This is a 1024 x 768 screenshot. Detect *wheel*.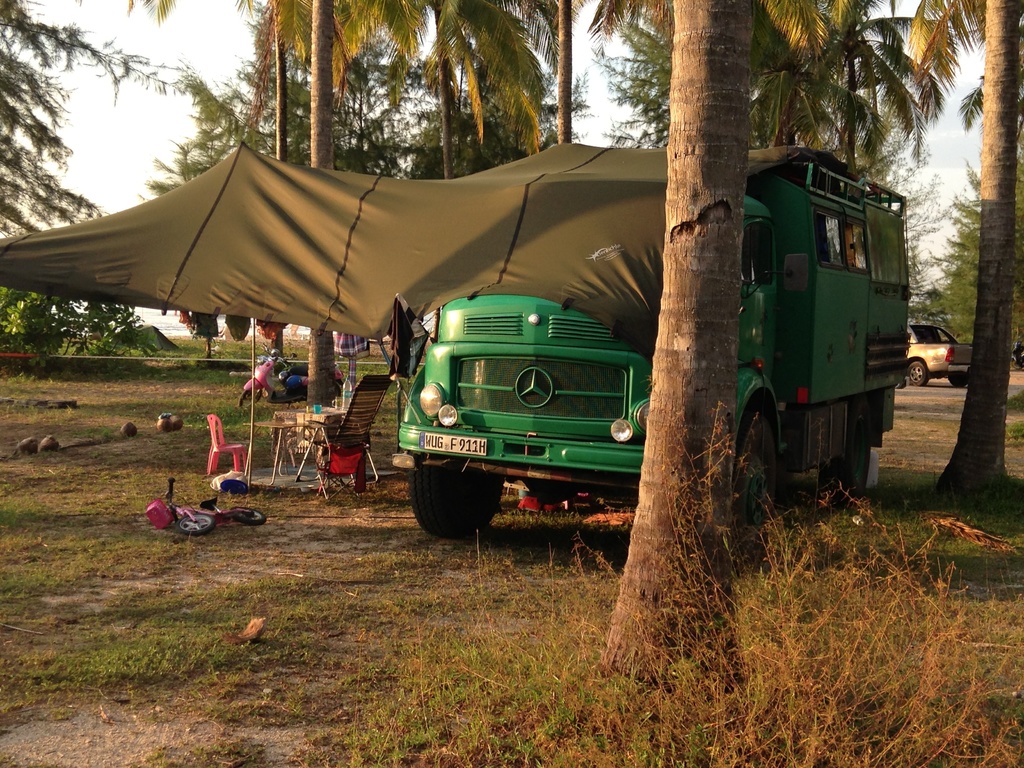
(402, 448, 513, 541).
